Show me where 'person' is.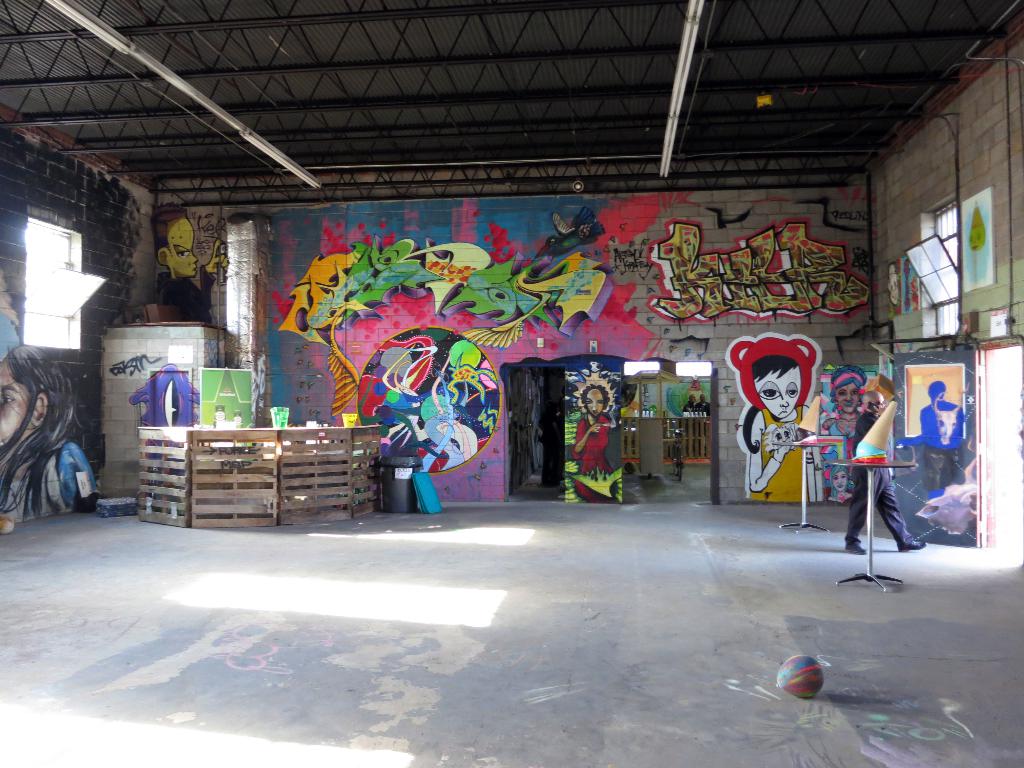
'person' is at (left=575, top=373, right=620, bottom=499).
